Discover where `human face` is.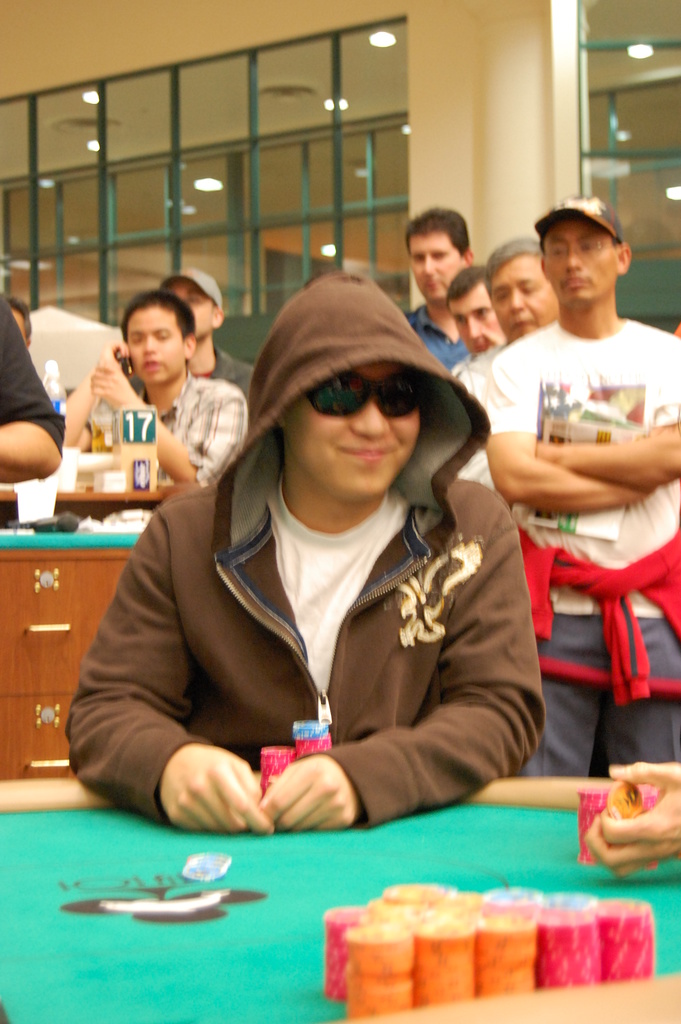
Discovered at {"left": 485, "top": 255, "right": 557, "bottom": 344}.
